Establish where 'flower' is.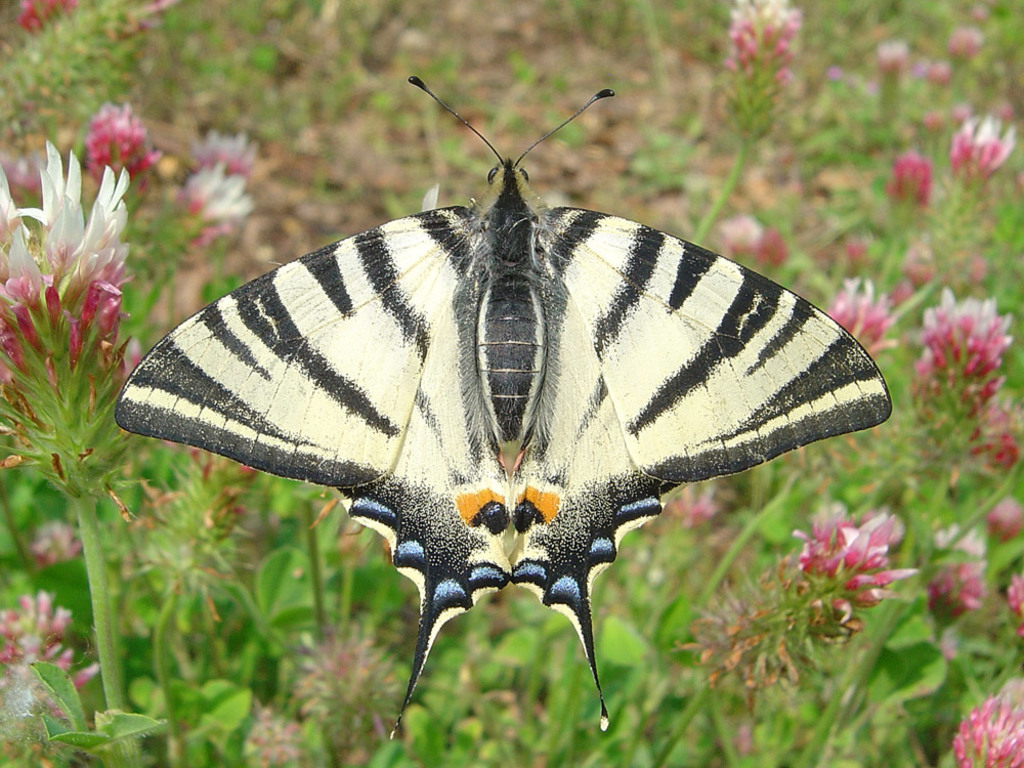
Established at {"left": 719, "top": 216, "right": 795, "bottom": 265}.
